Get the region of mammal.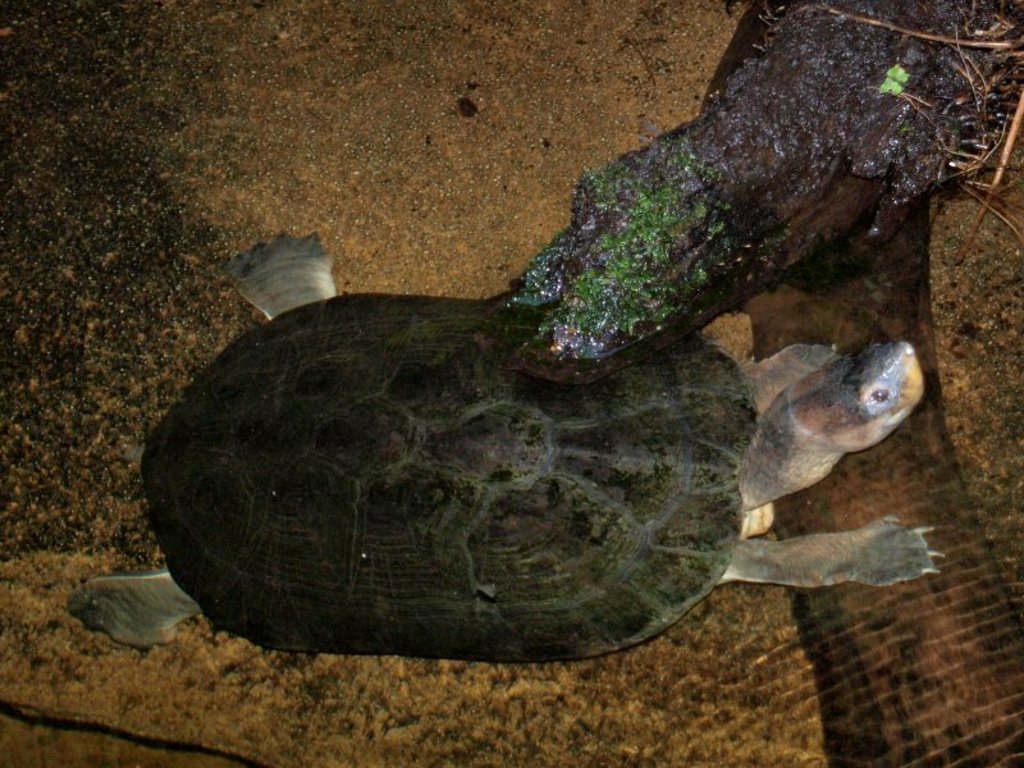
137,227,941,704.
